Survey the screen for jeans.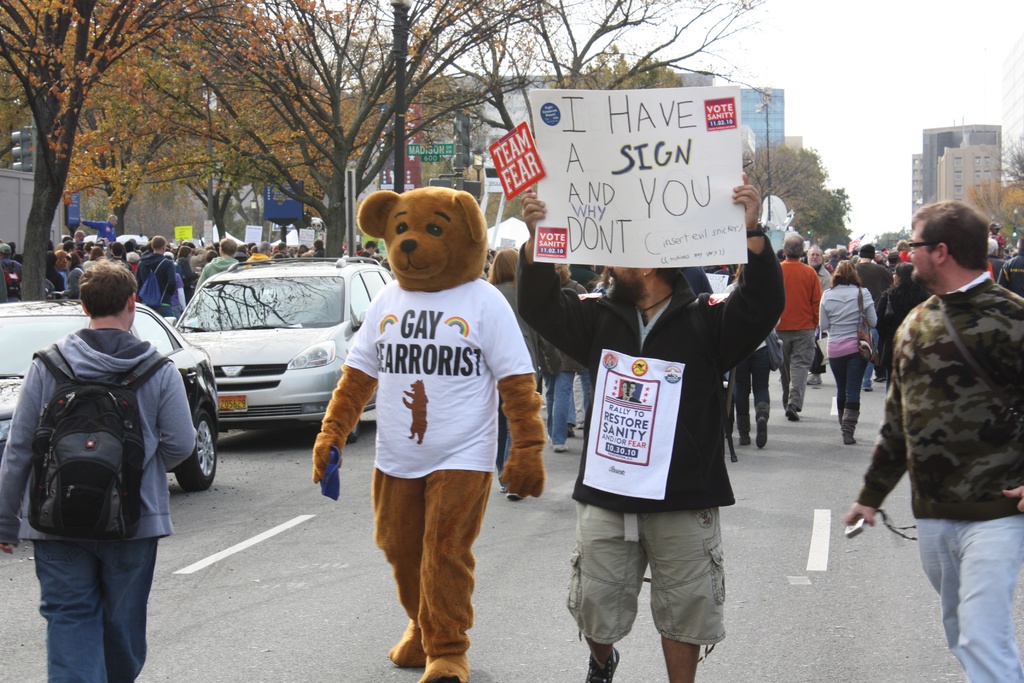
Survey found: BBox(865, 322, 883, 381).
